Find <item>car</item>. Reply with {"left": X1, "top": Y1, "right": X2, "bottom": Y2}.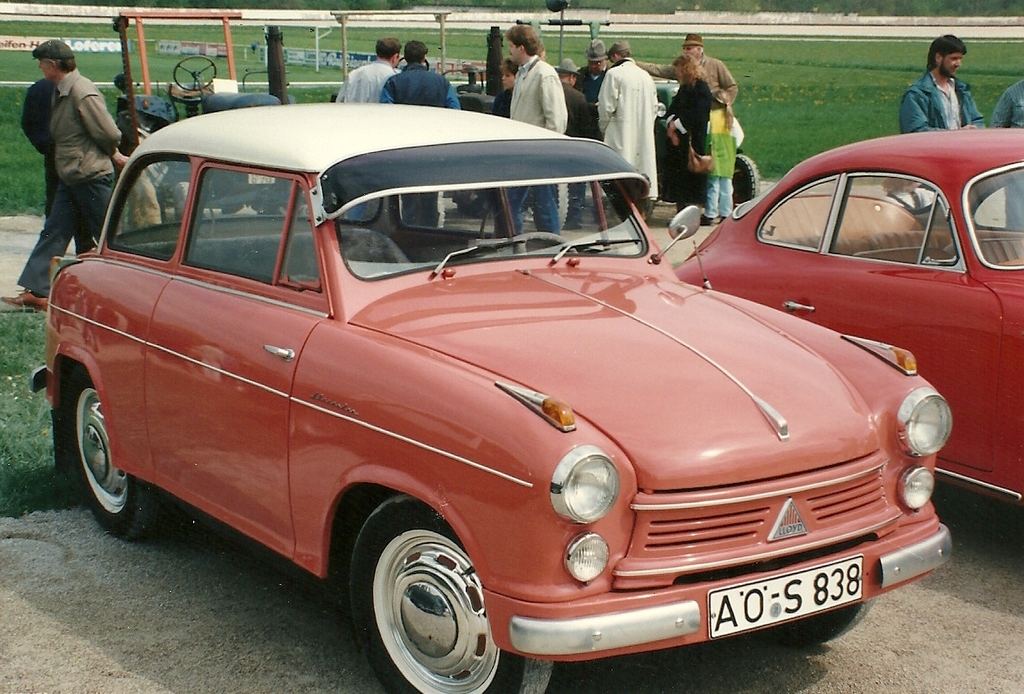
{"left": 27, "top": 108, "right": 982, "bottom": 679}.
